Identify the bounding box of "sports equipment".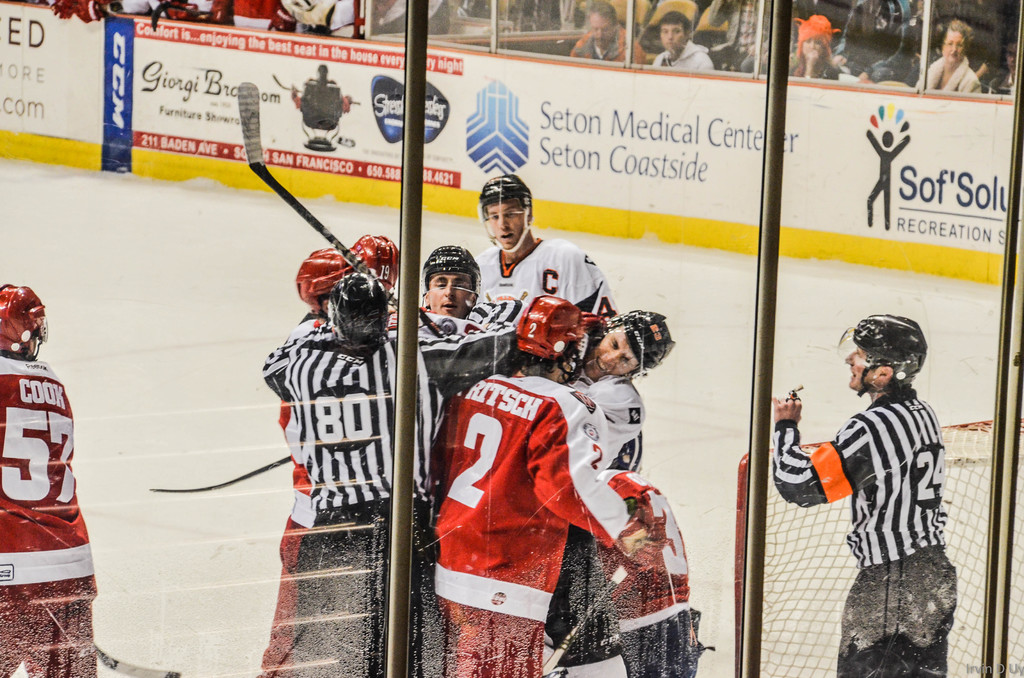
(539,557,622,677).
